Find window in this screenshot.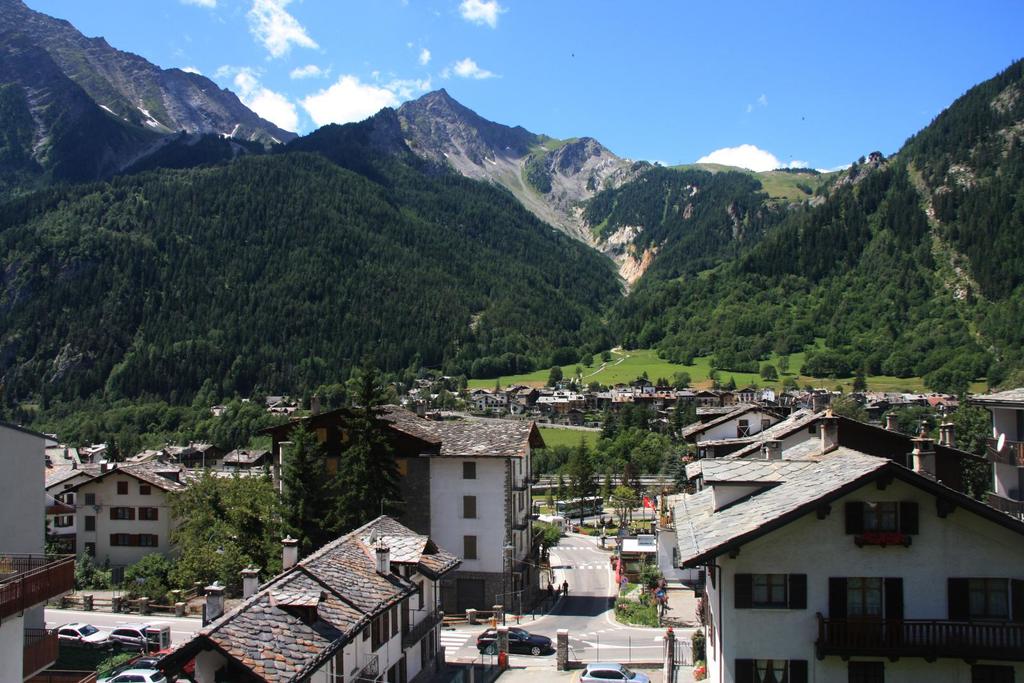
The bounding box for window is 136:506:161:519.
